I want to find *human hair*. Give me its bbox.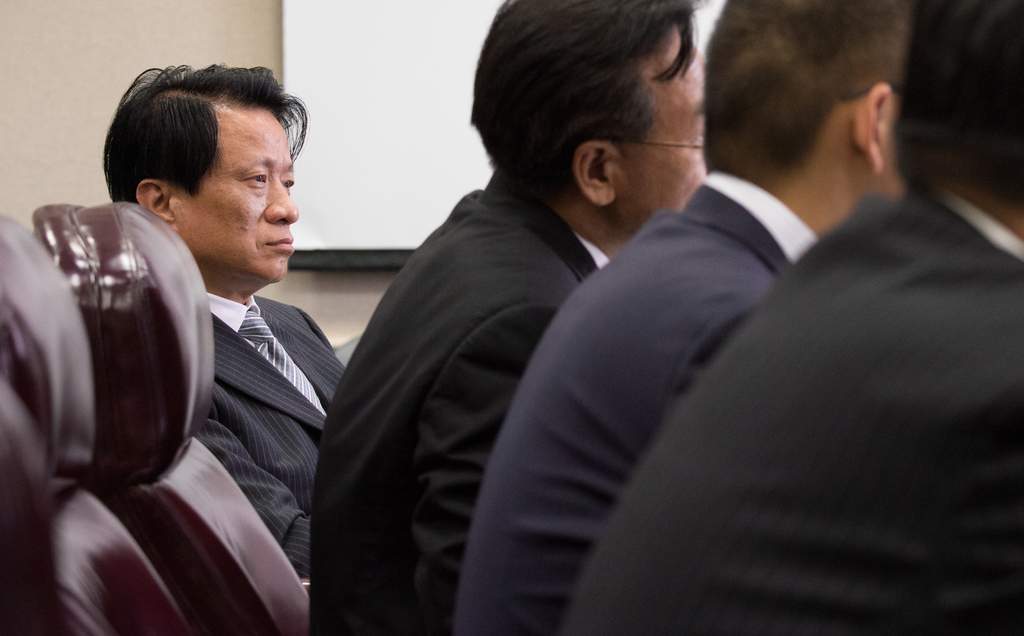
region(701, 0, 916, 174).
